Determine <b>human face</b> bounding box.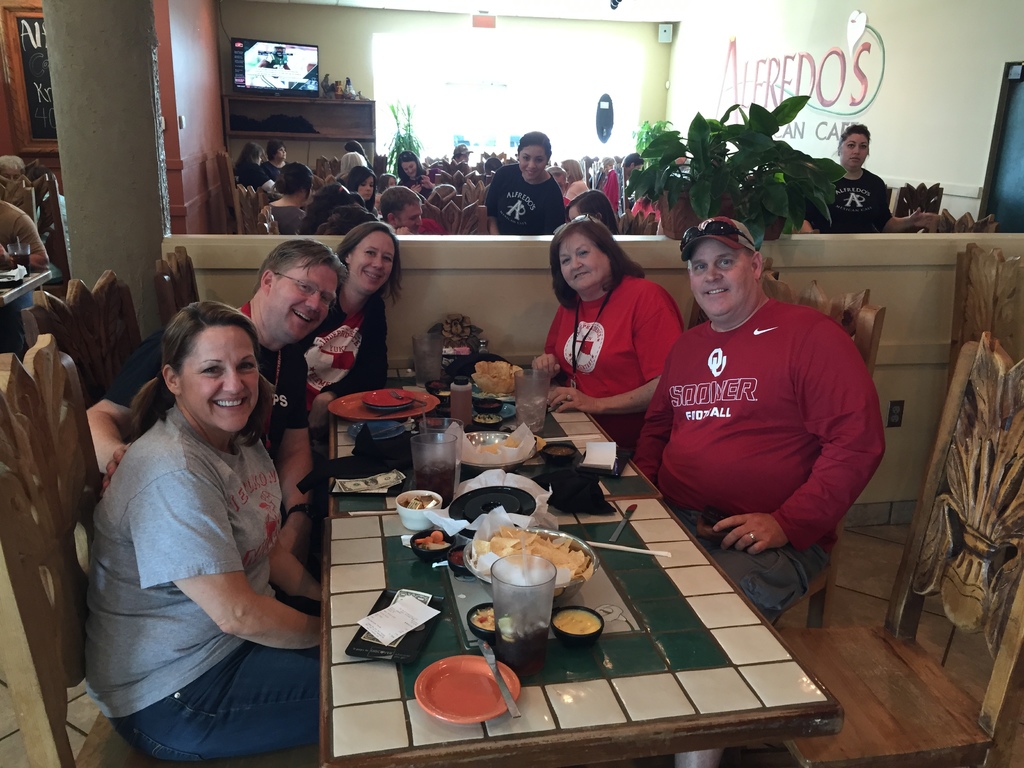
Determined: 349:234:396:294.
